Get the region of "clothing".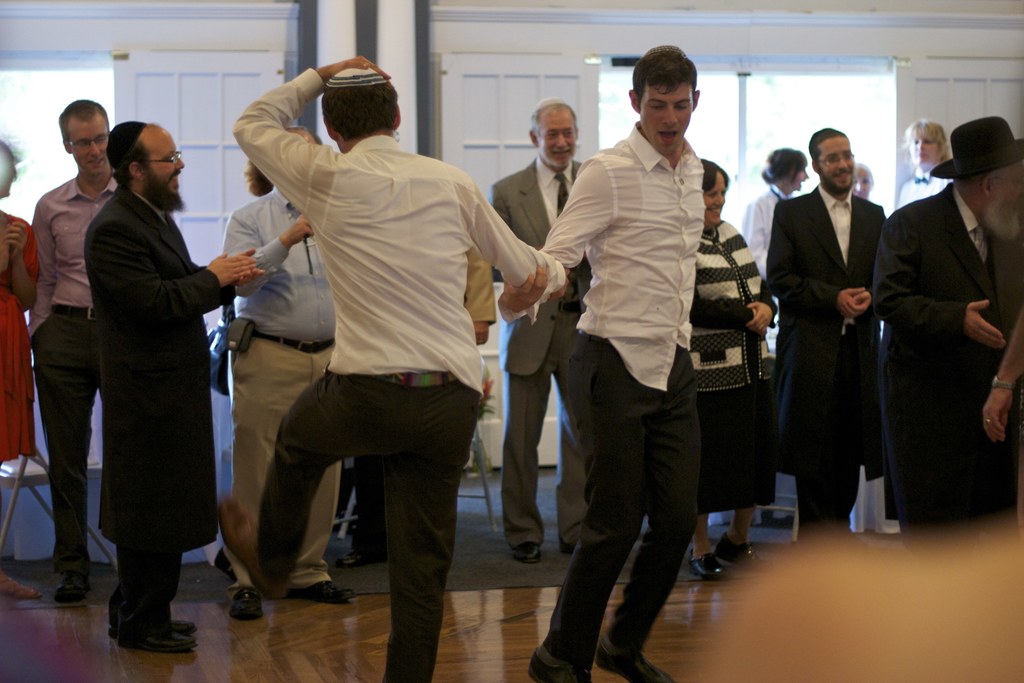
[left=898, top=175, right=939, bottom=205].
